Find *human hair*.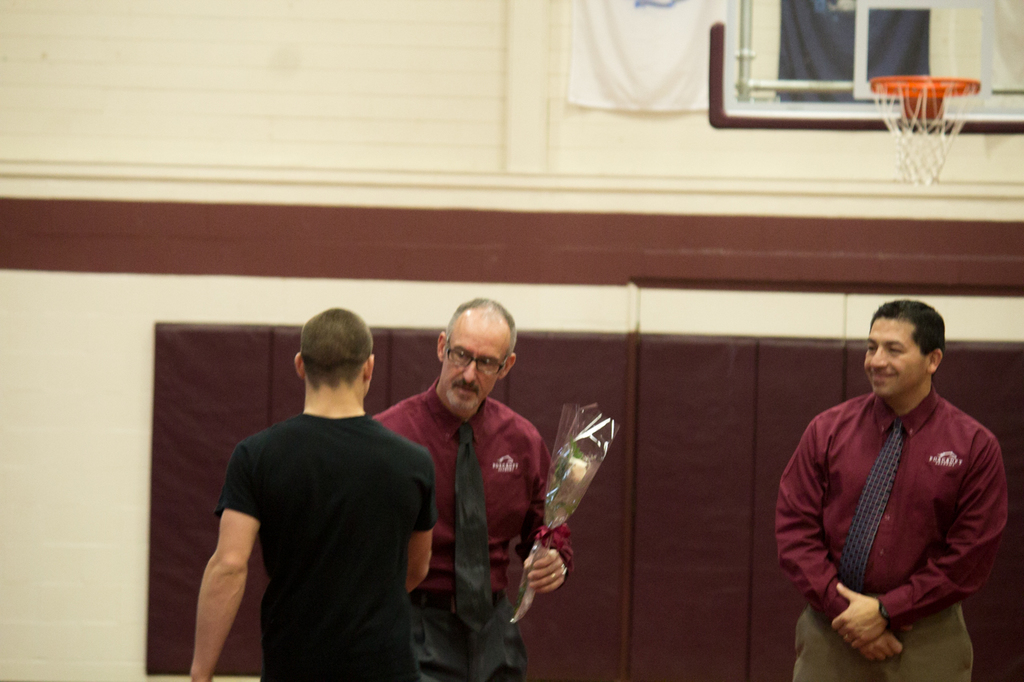
<box>445,293,520,360</box>.
